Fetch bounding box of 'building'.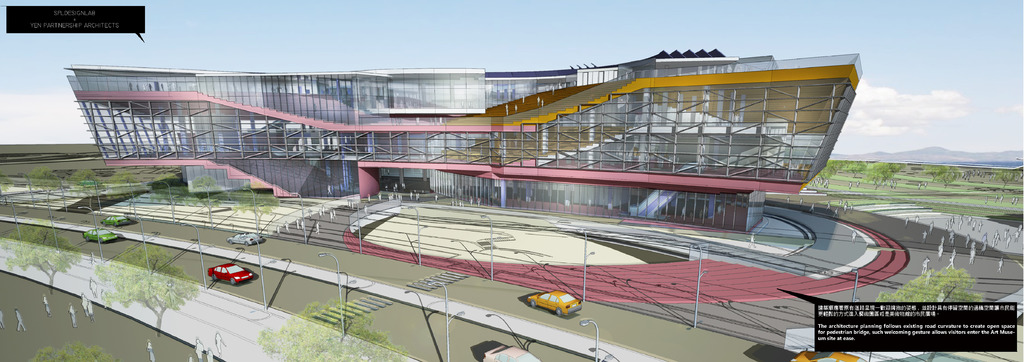
Bbox: pyautogui.locateOnScreen(63, 45, 863, 236).
